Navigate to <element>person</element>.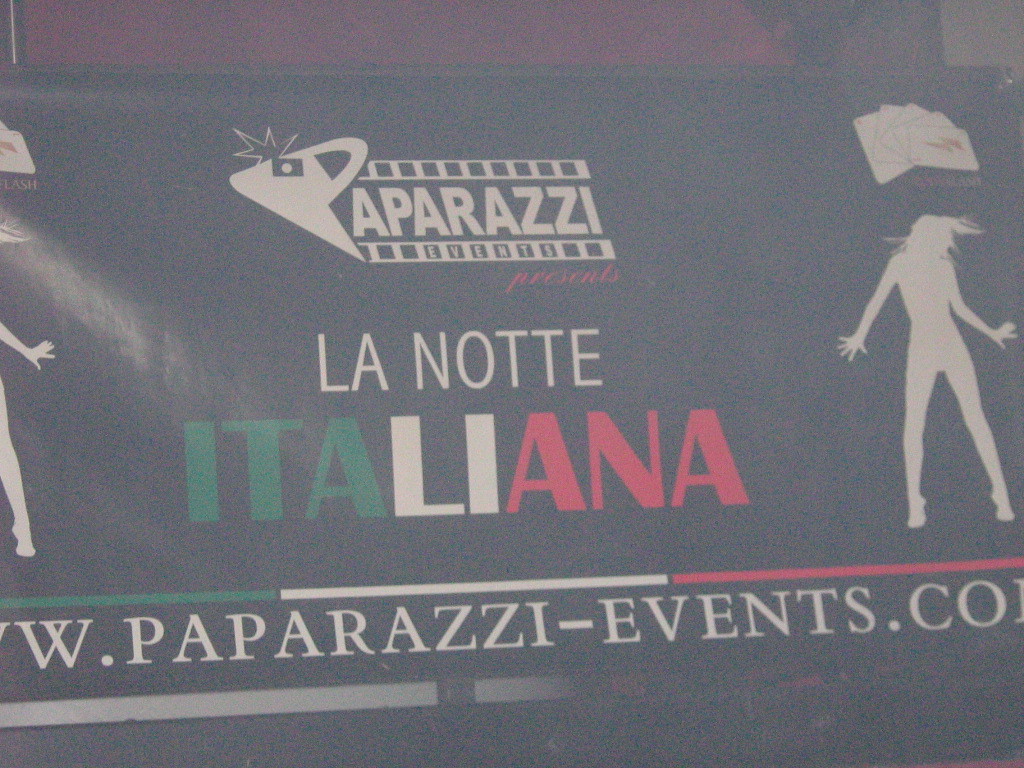
Navigation target: [left=821, top=199, right=993, bottom=526].
